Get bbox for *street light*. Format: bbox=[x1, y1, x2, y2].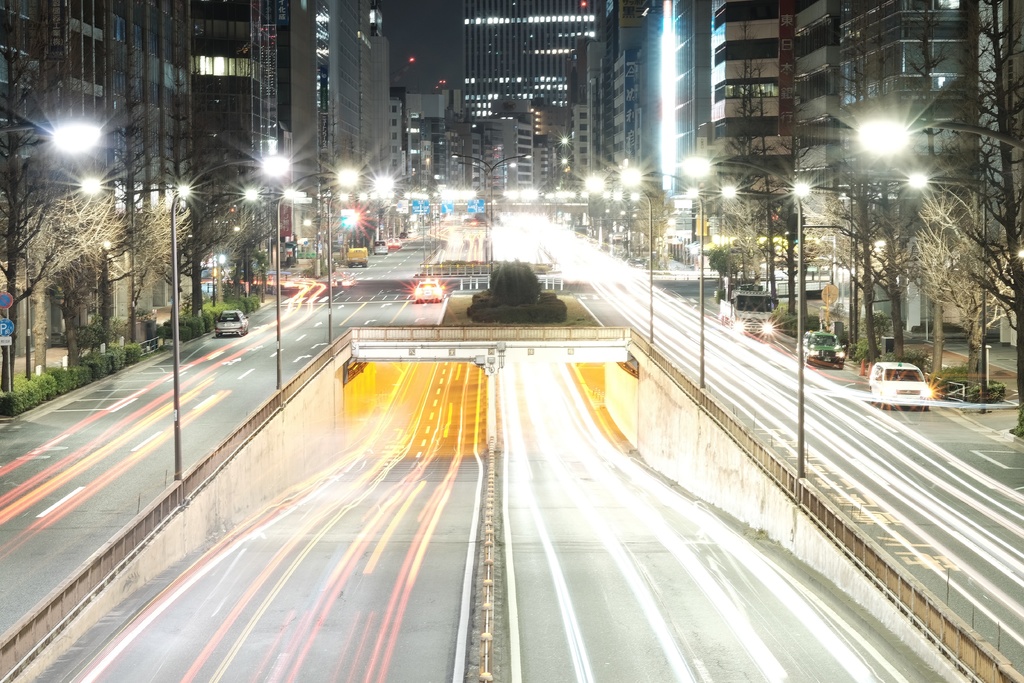
bbox=[68, 176, 104, 198].
